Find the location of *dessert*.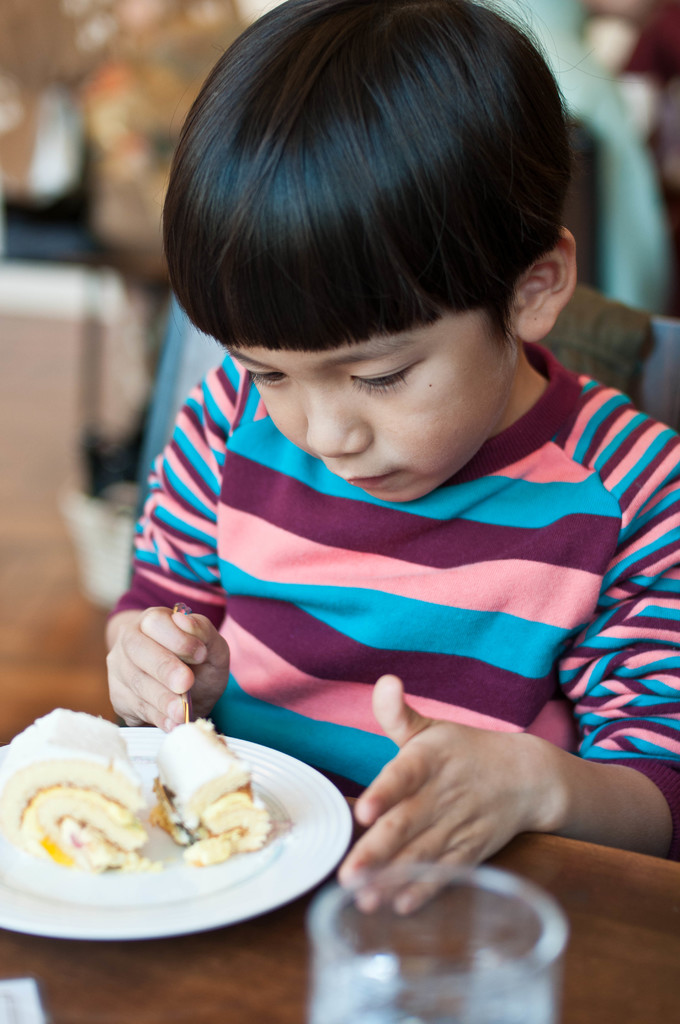
Location: {"x1": 154, "y1": 717, "x2": 266, "y2": 861}.
